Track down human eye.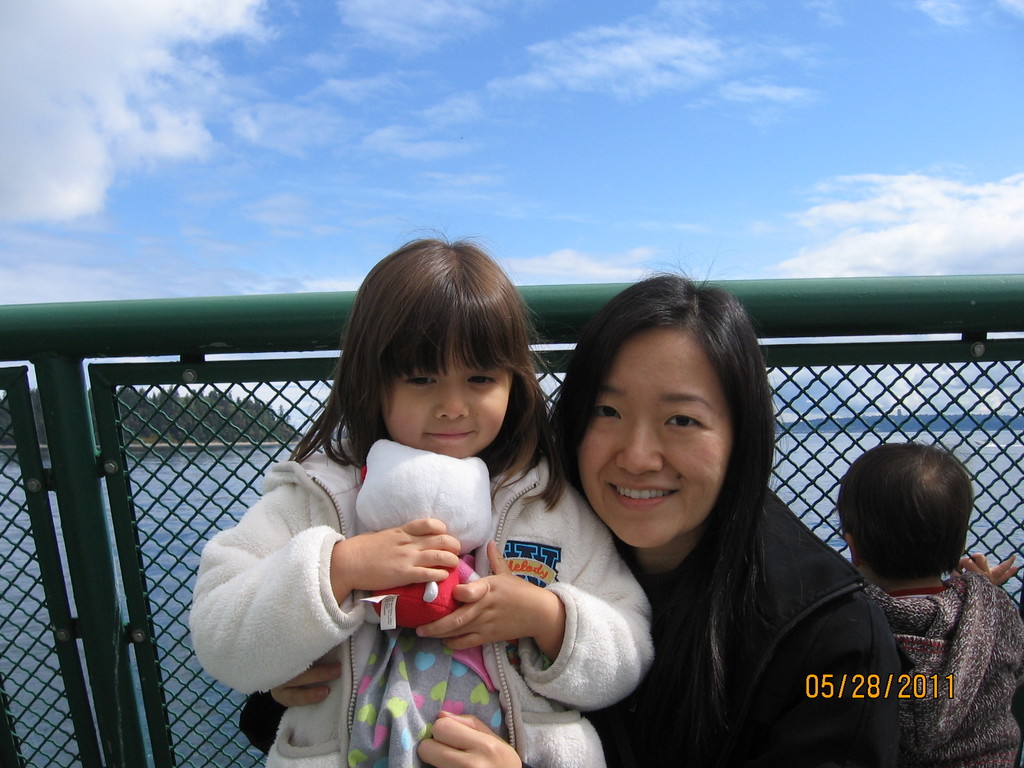
Tracked to (x1=595, y1=403, x2=625, y2=428).
